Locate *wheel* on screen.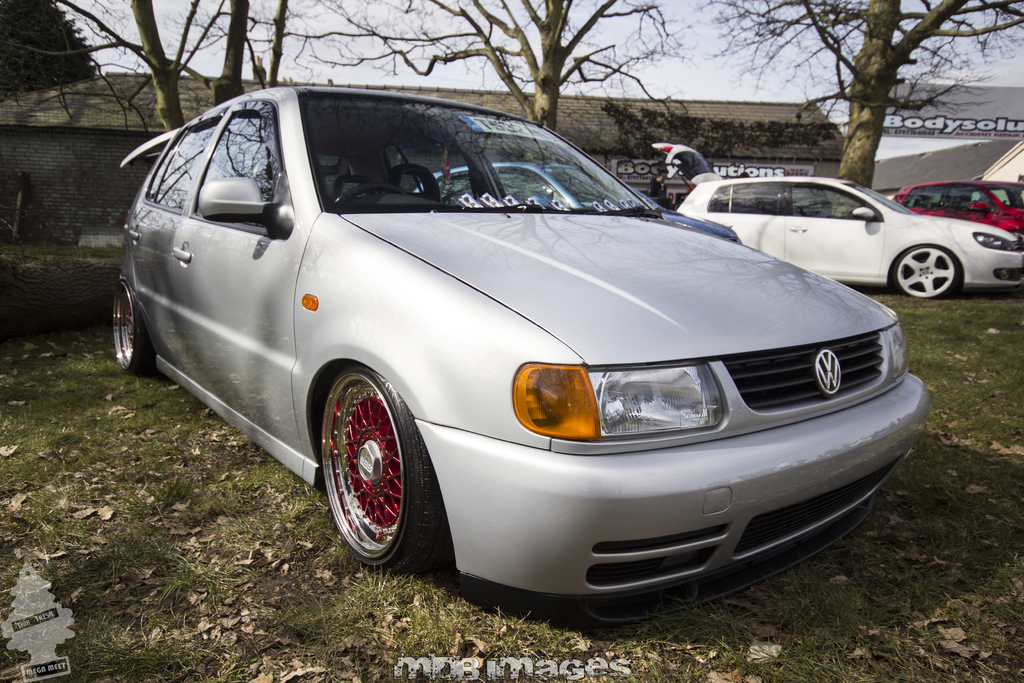
On screen at (108,277,166,377).
